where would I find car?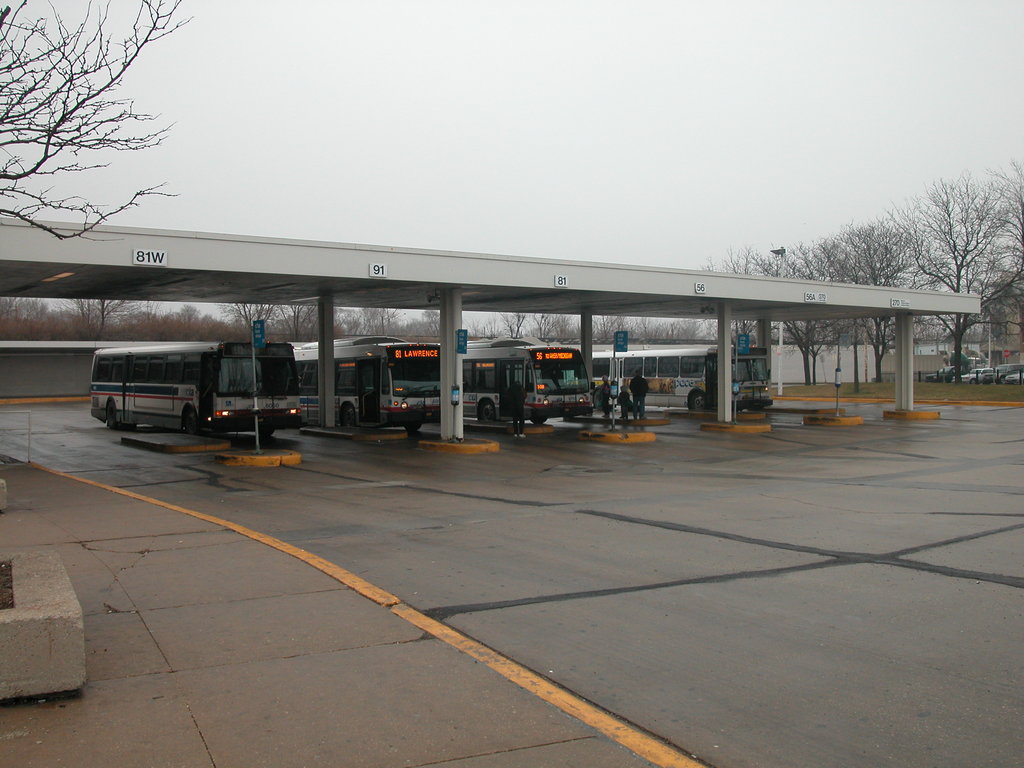
At <box>964,368,990,384</box>.
